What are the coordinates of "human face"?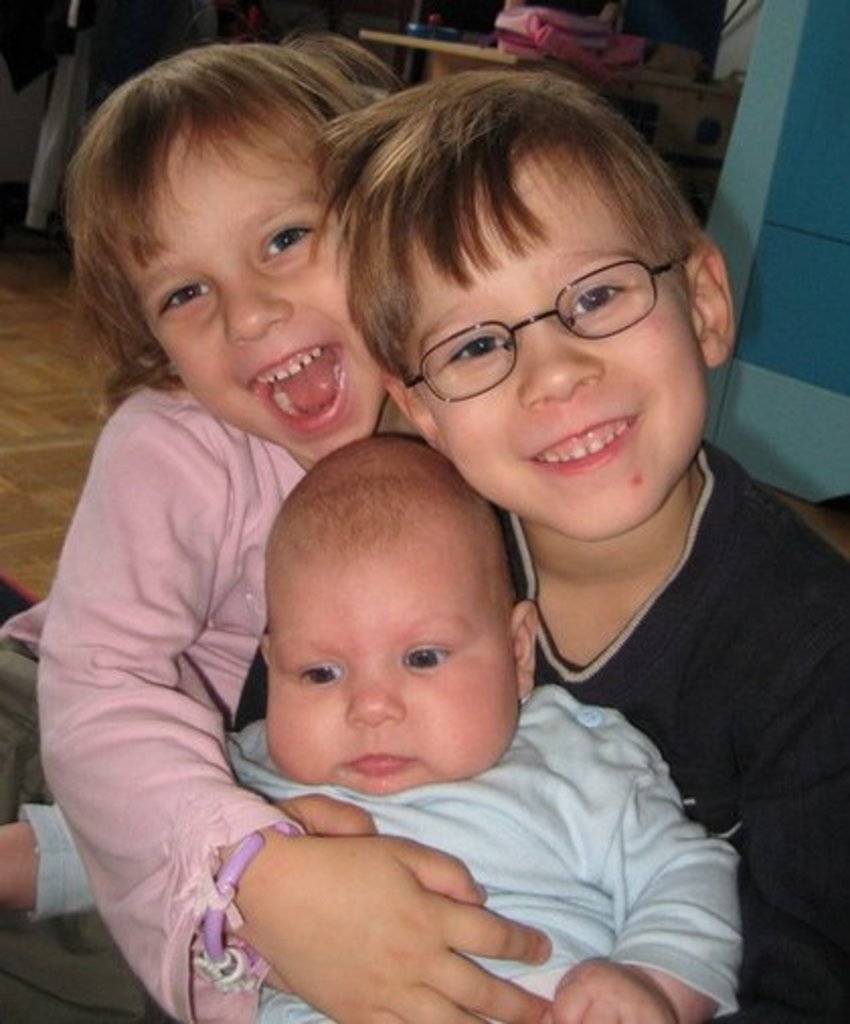
crop(411, 140, 708, 528).
